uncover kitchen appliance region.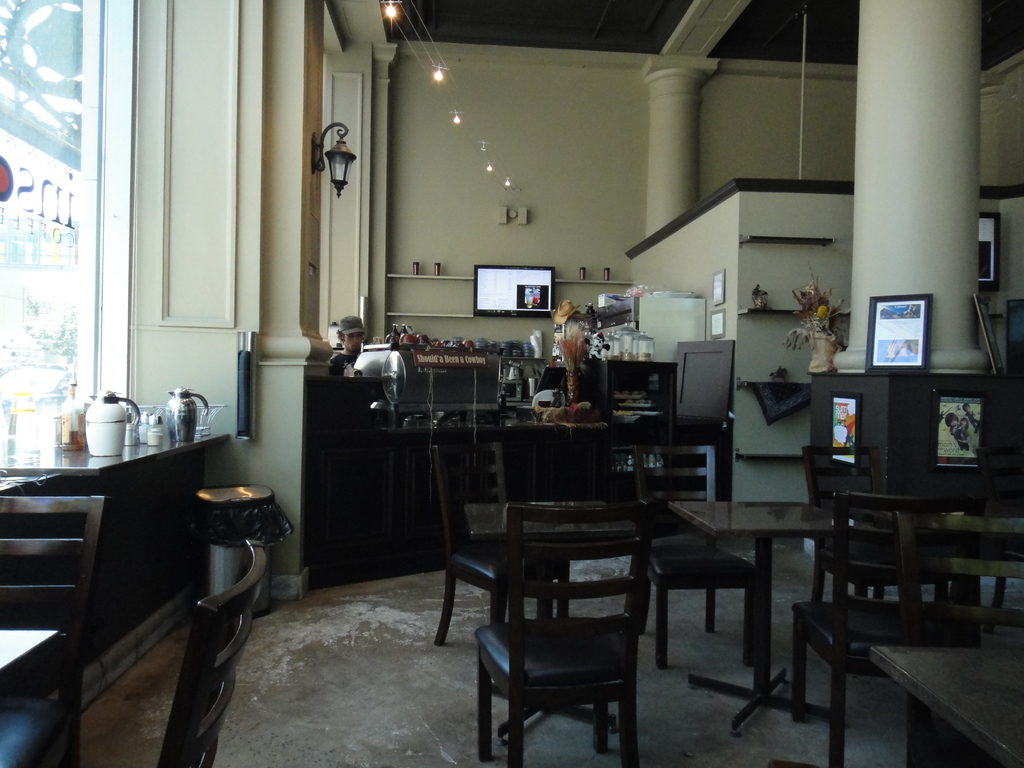
Uncovered: (left=88, top=395, right=124, bottom=453).
